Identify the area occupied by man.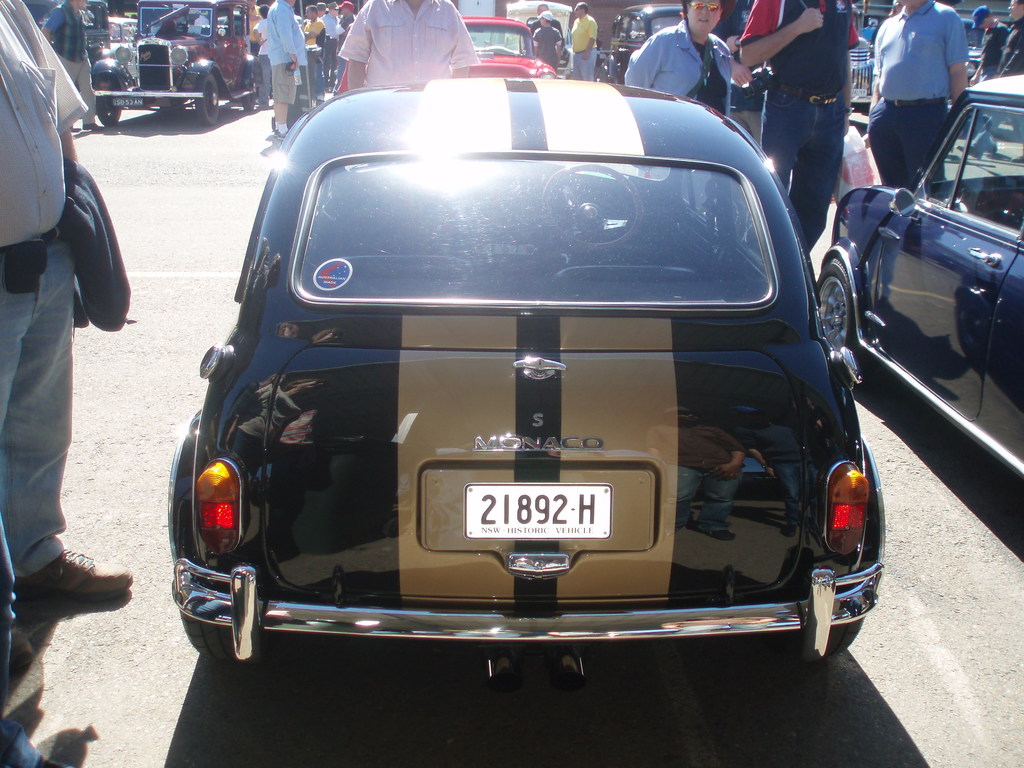
Area: bbox=(0, 520, 76, 767).
